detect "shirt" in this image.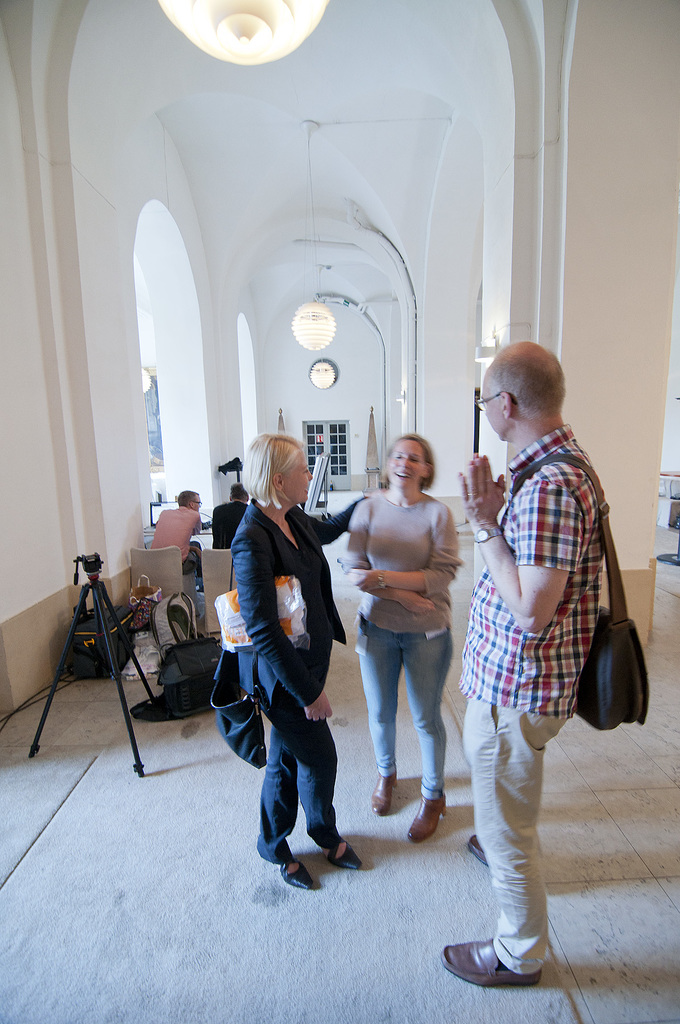
Detection: crop(457, 423, 606, 722).
